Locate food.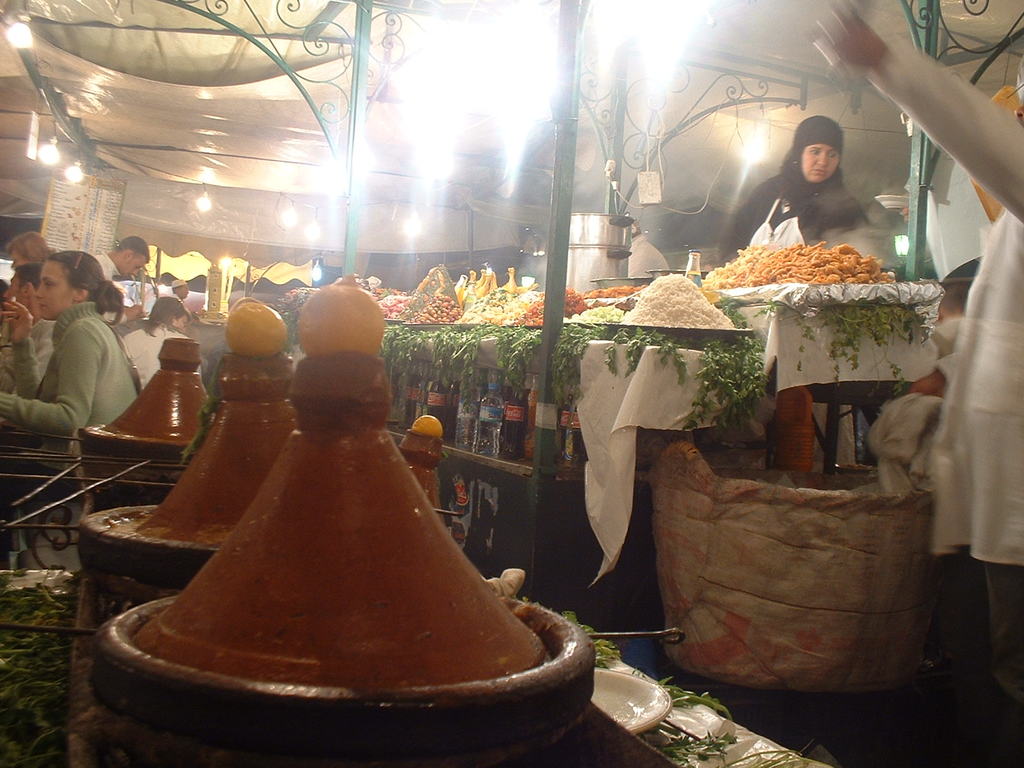
Bounding box: bbox(518, 283, 589, 325).
